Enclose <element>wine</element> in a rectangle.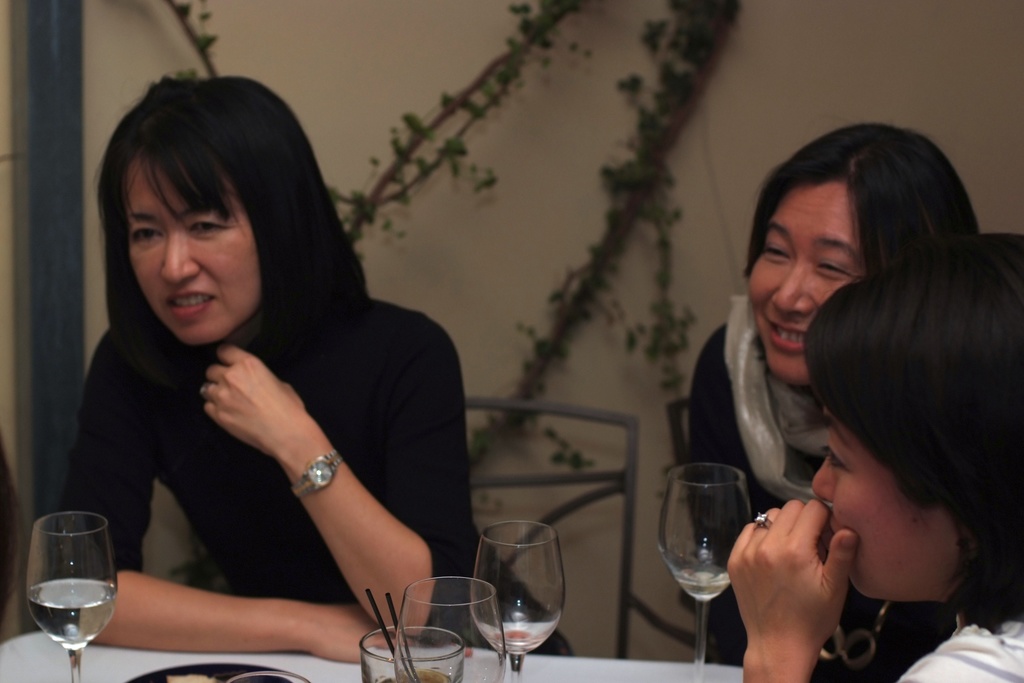
pyautogui.locateOnScreen(673, 561, 730, 598).
